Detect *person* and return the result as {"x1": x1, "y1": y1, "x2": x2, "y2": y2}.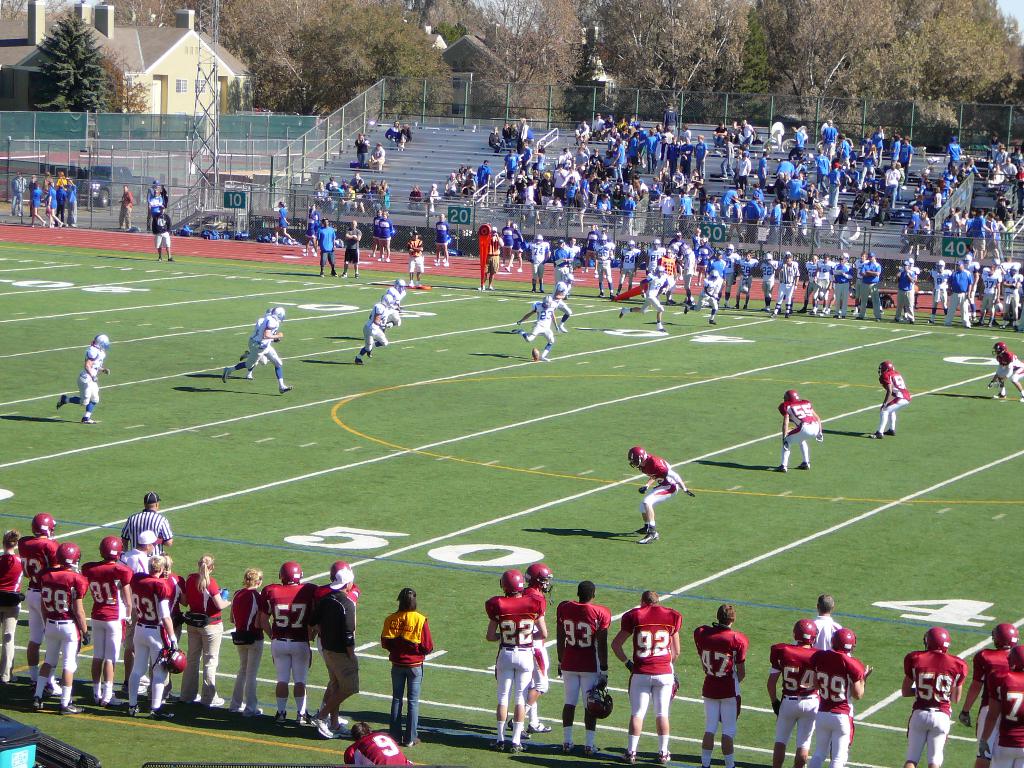
{"x1": 0, "y1": 524, "x2": 22, "y2": 679}.
